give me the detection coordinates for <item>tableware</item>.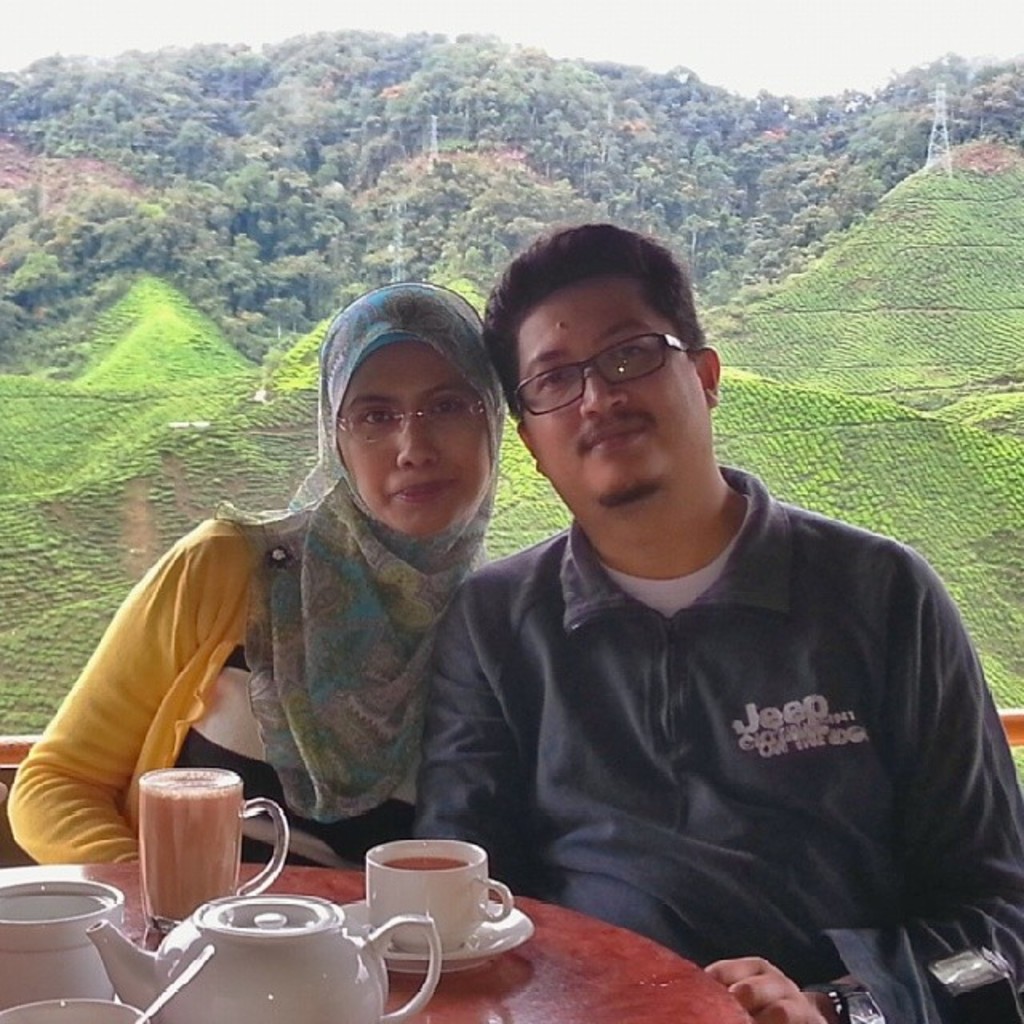
[x1=85, y1=891, x2=440, y2=1022].
